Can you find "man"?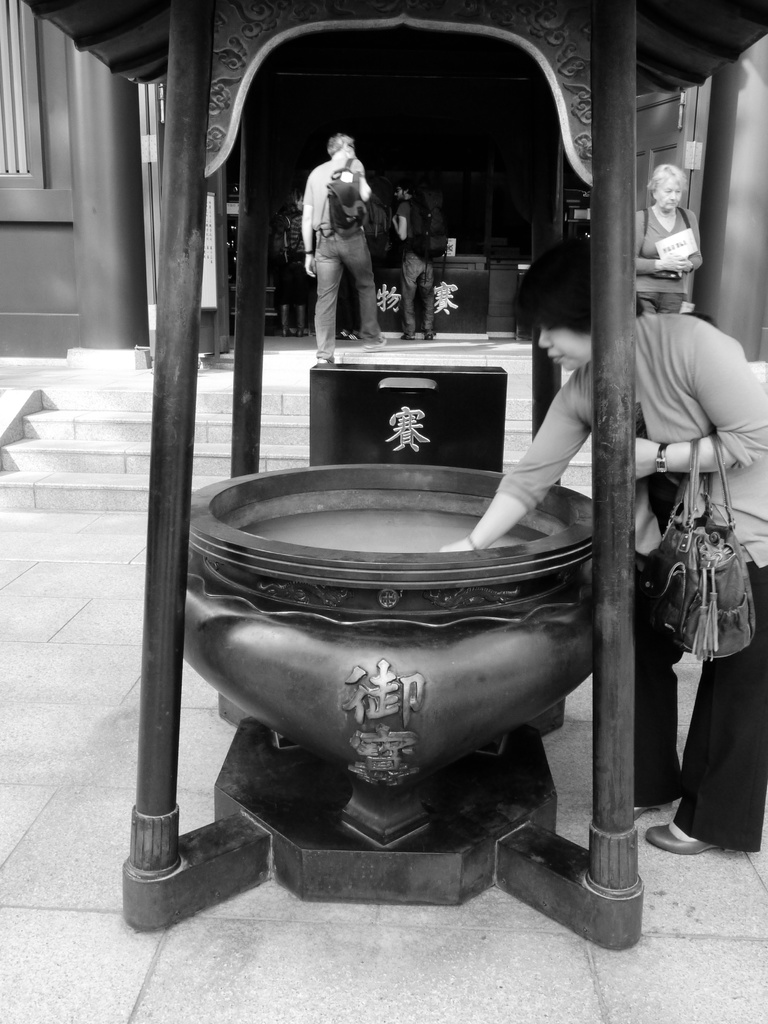
Yes, bounding box: (x1=390, y1=182, x2=436, y2=344).
